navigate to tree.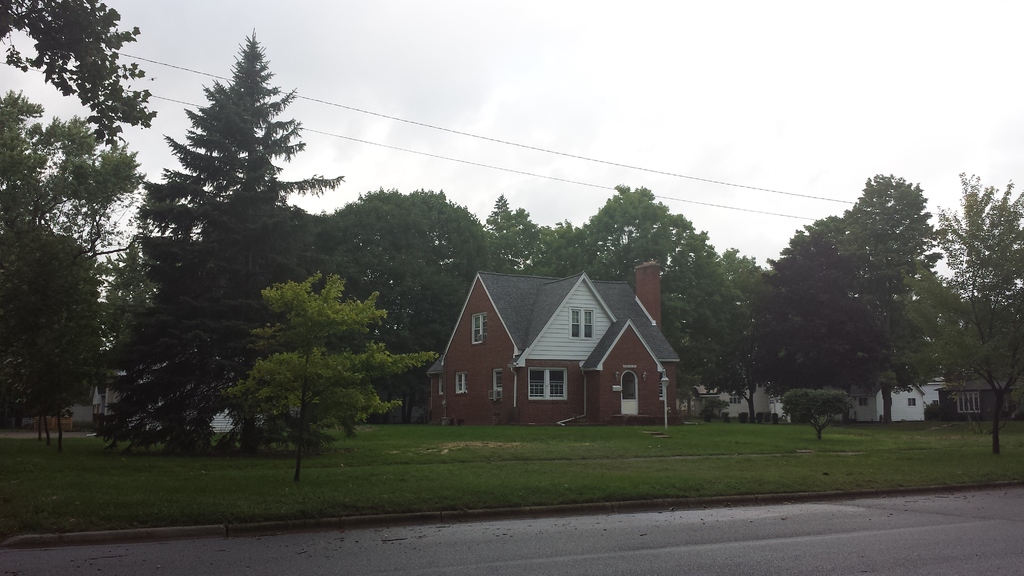
Navigation target: [x1=239, y1=273, x2=440, y2=484].
